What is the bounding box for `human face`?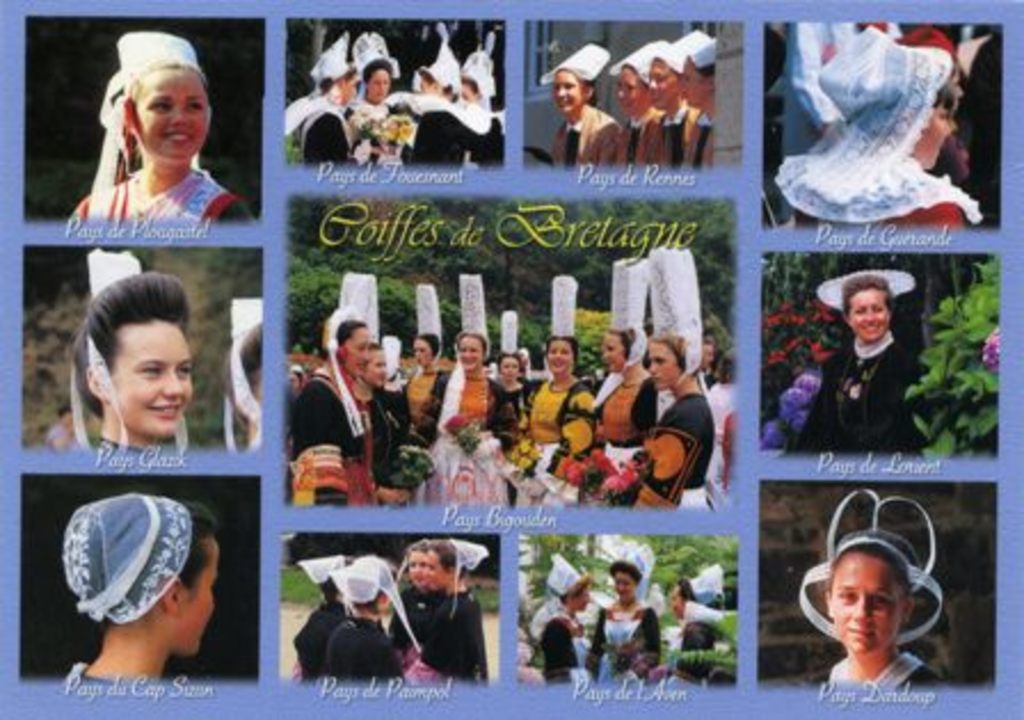
region(565, 583, 585, 608).
